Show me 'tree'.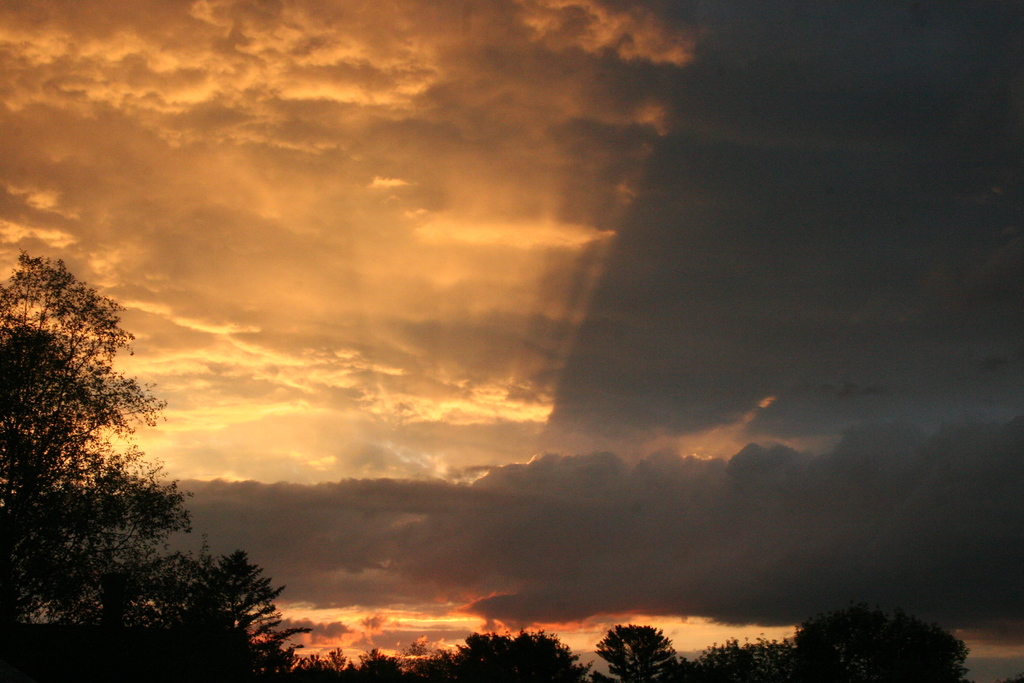
'tree' is here: 13 230 195 618.
